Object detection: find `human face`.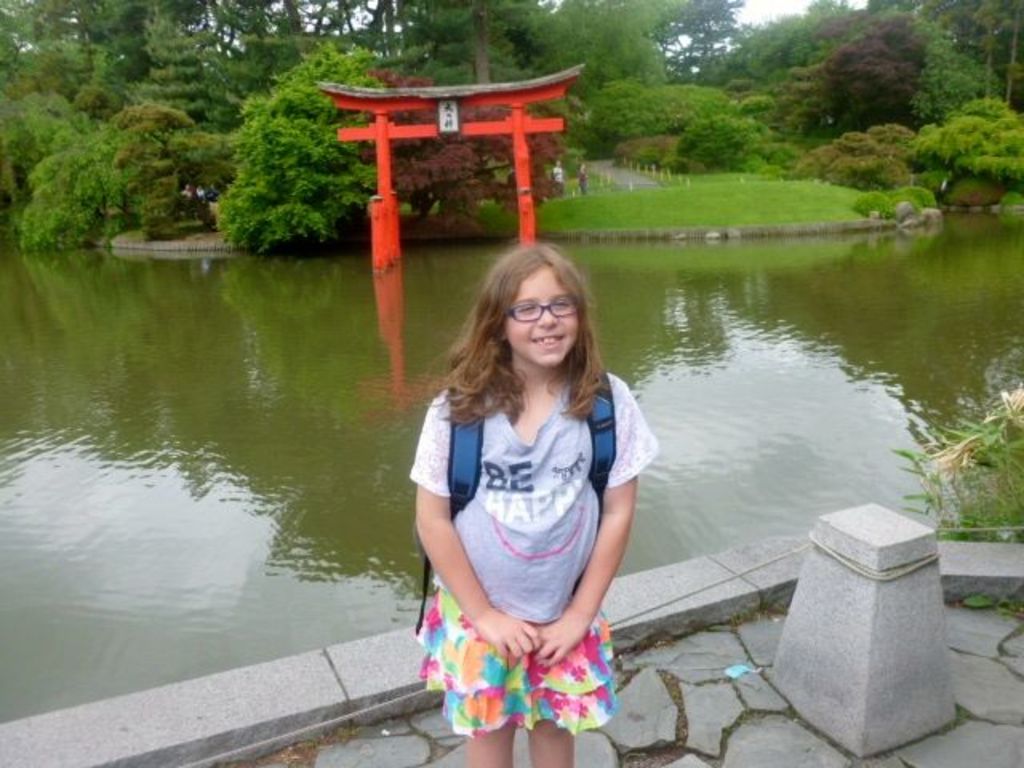
left=504, top=274, right=579, bottom=366.
